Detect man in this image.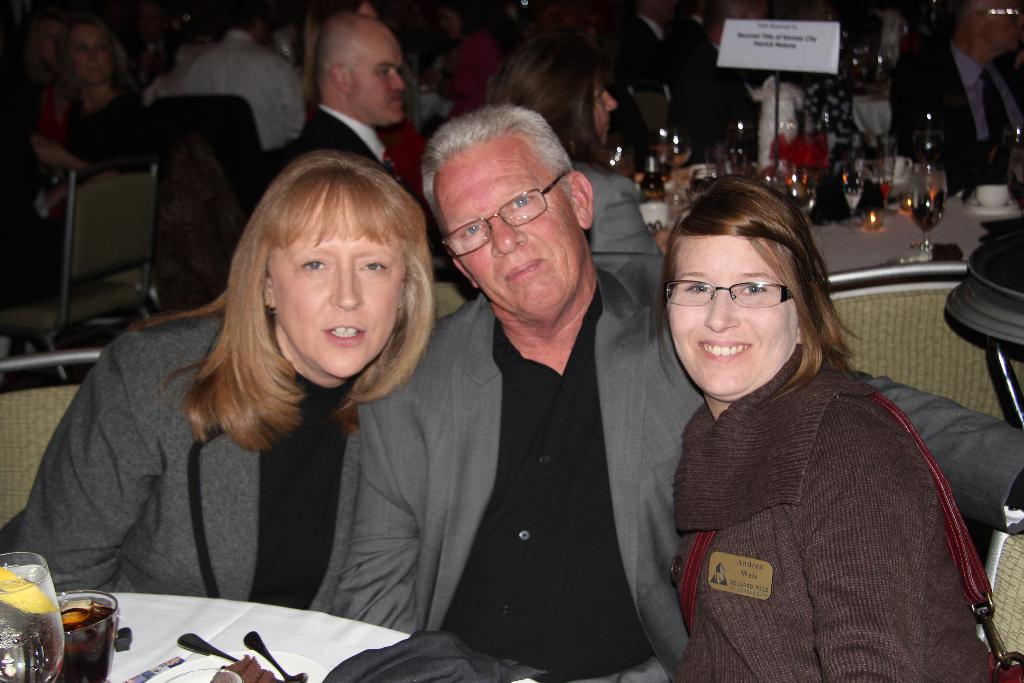
Detection: x1=173, y1=0, x2=306, y2=152.
